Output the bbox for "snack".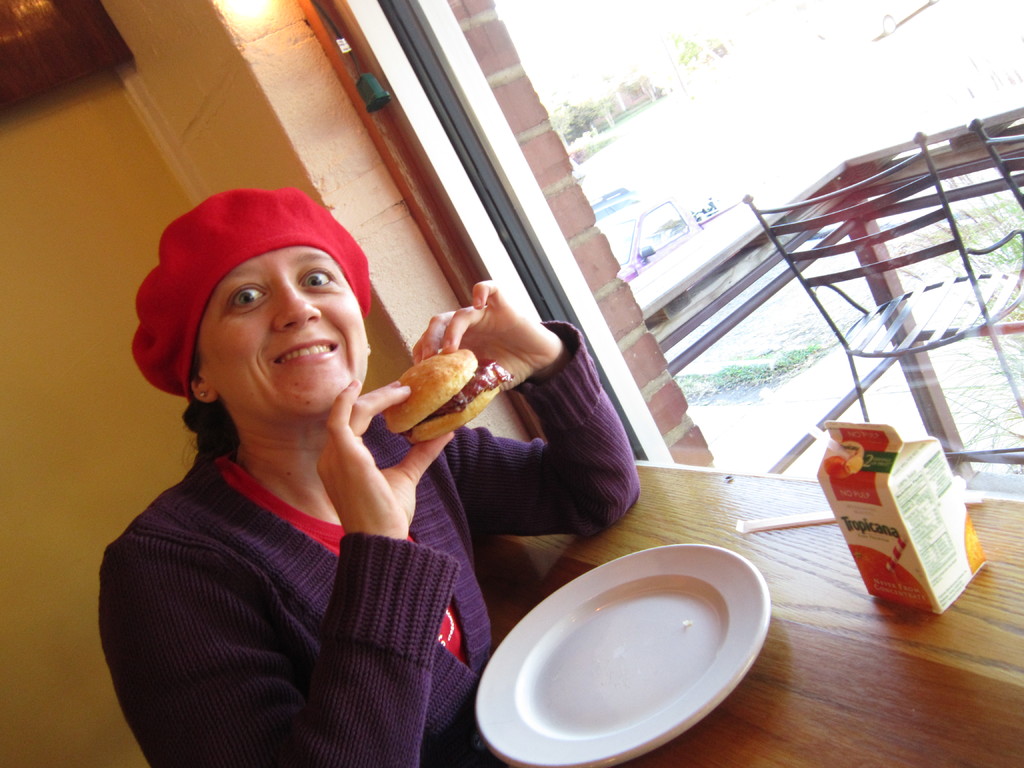
Rect(371, 326, 491, 432).
